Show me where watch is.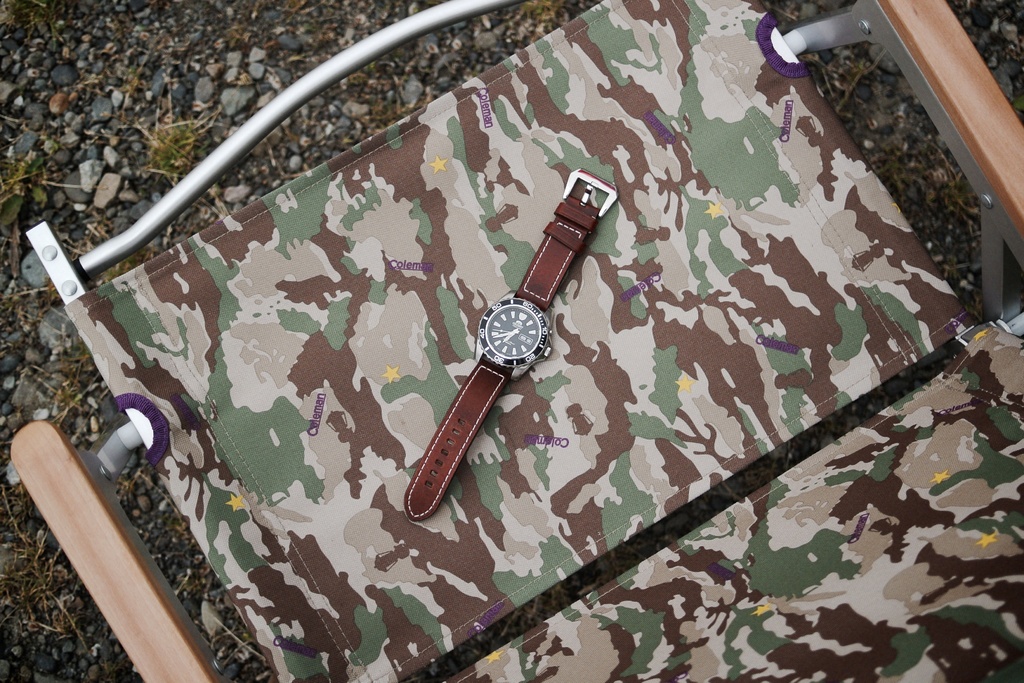
watch is at [left=399, top=163, right=615, bottom=521].
